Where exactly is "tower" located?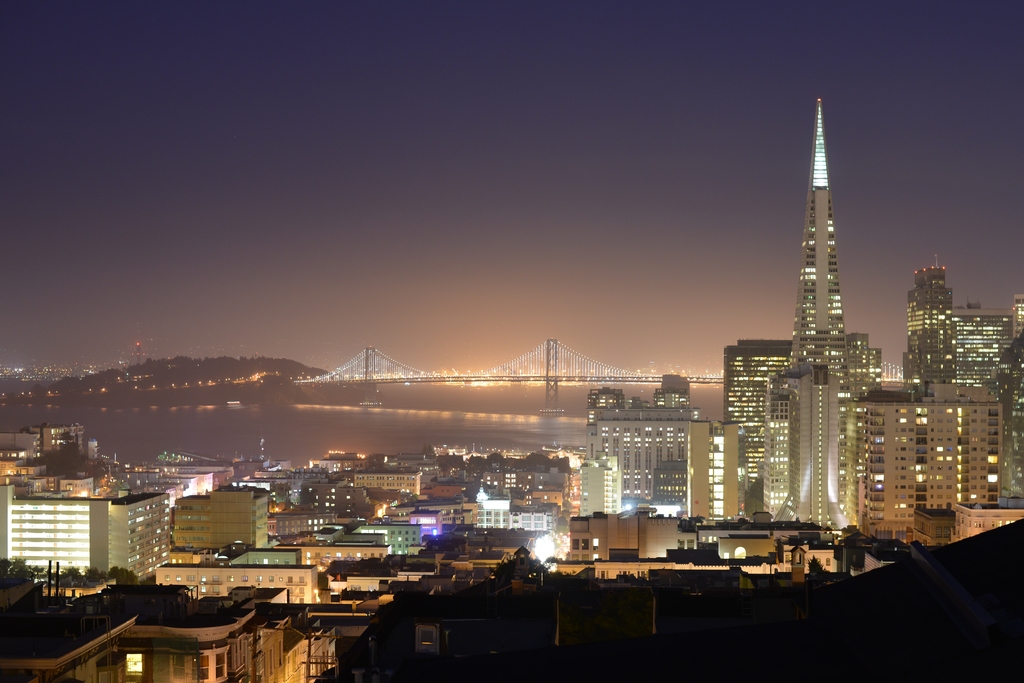
Its bounding box is [581, 371, 741, 522].
